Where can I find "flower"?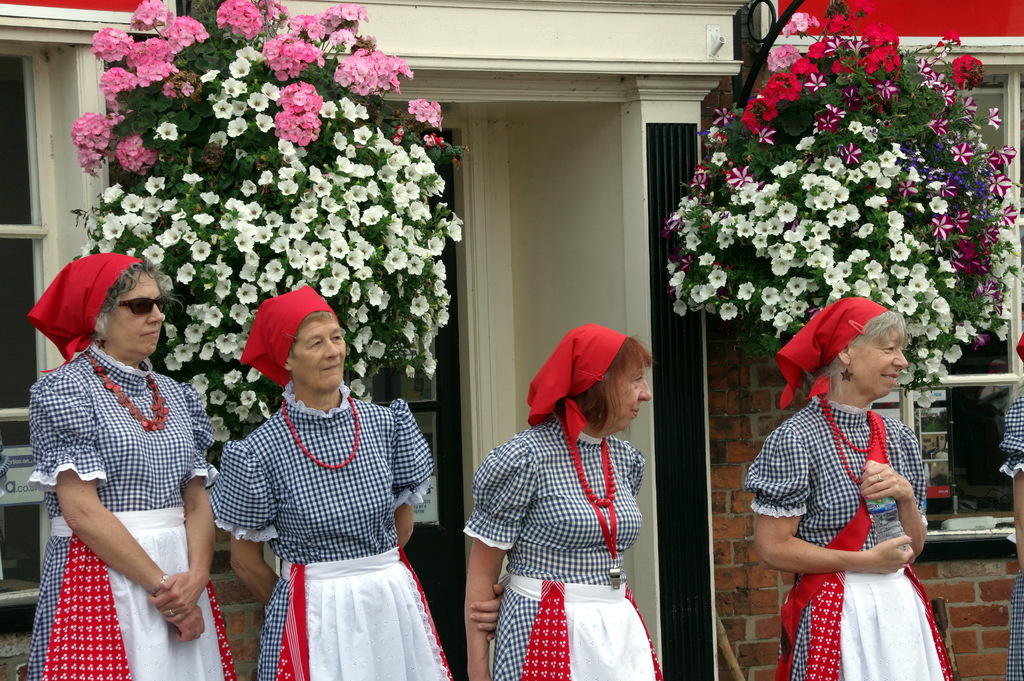
You can find it at (232,406,250,423).
